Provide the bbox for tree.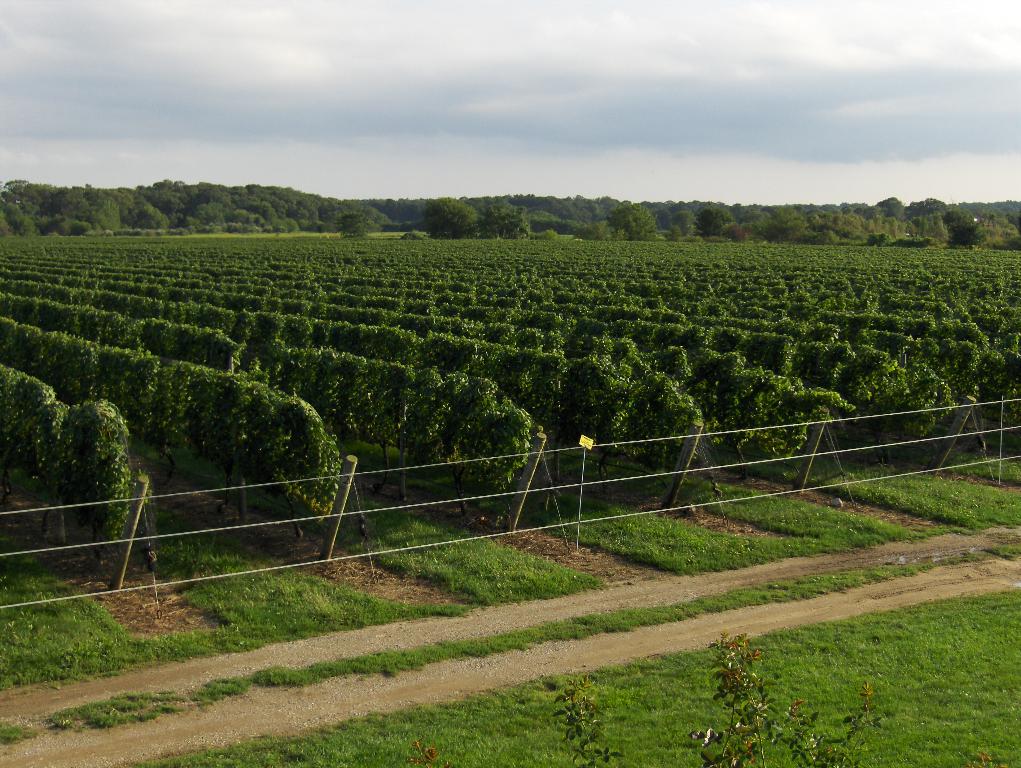
bbox=[867, 210, 898, 235].
